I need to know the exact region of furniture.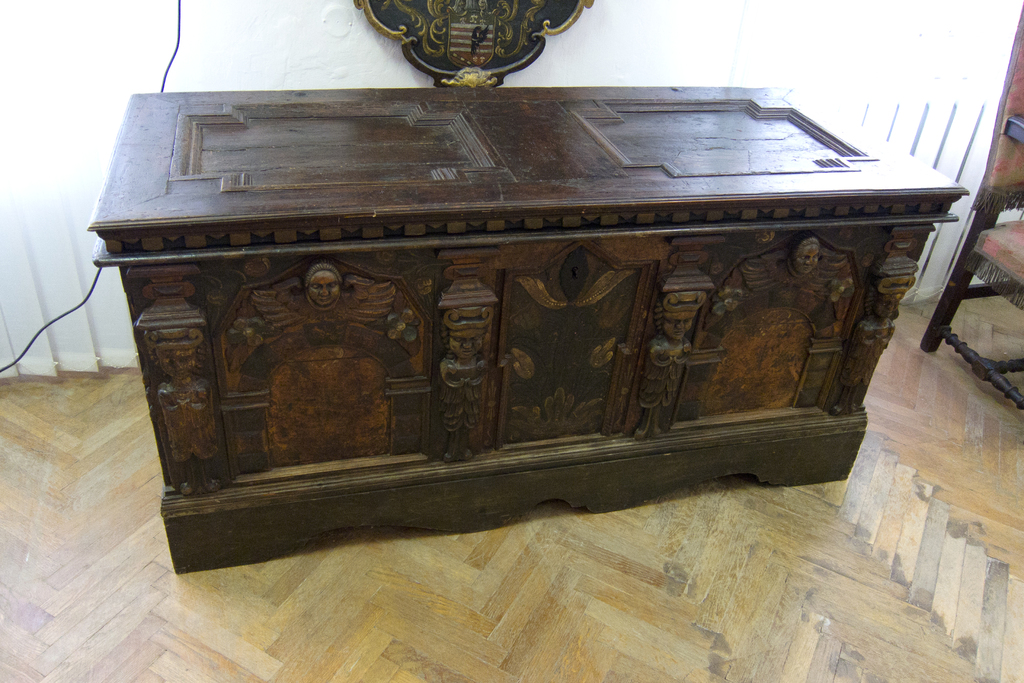
Region: rect(922, 0, 1023, 408).
